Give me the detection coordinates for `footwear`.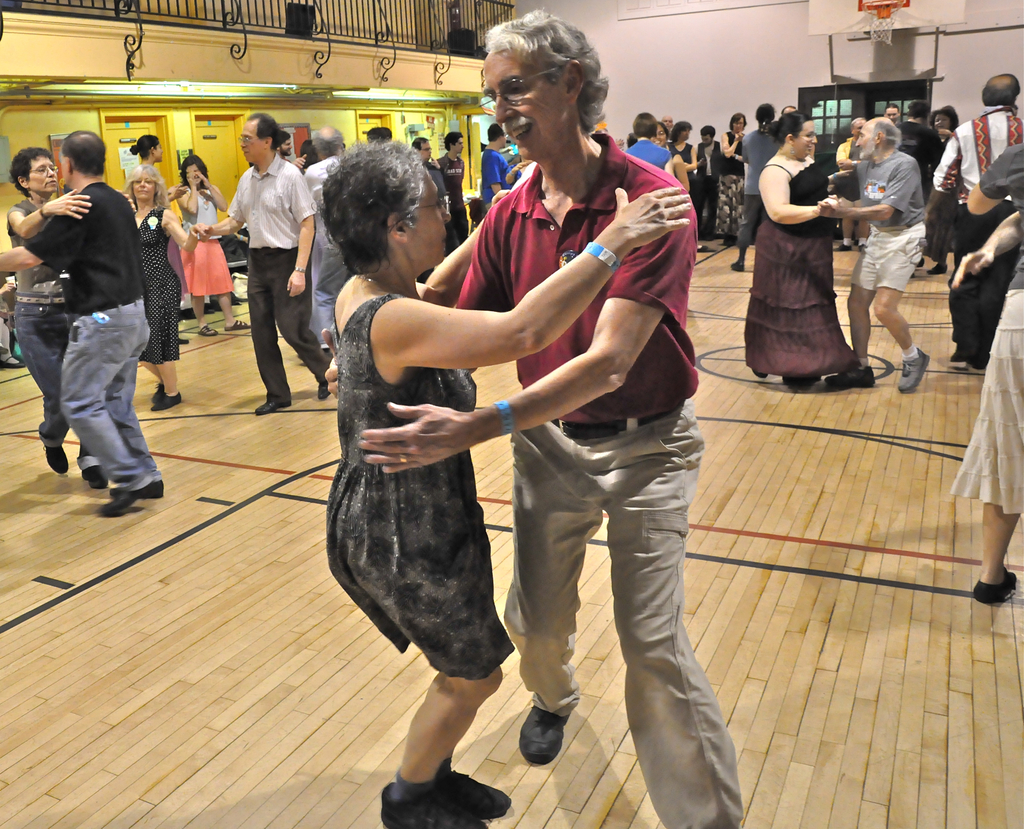
locate(780, 368, 831, 393).
